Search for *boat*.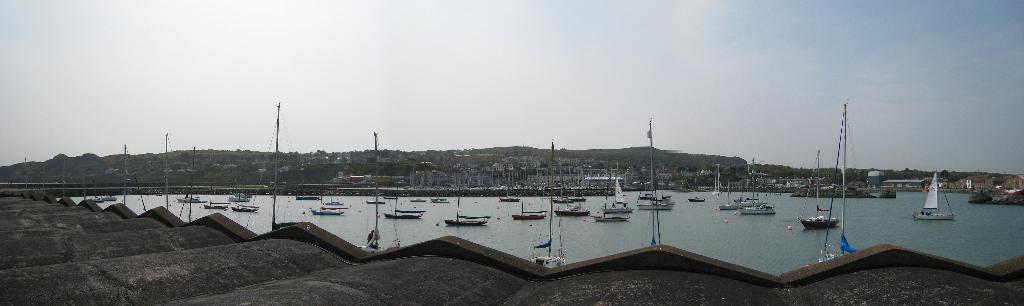
Found at [x1=689, y1=181, x2=705, y2=200].
